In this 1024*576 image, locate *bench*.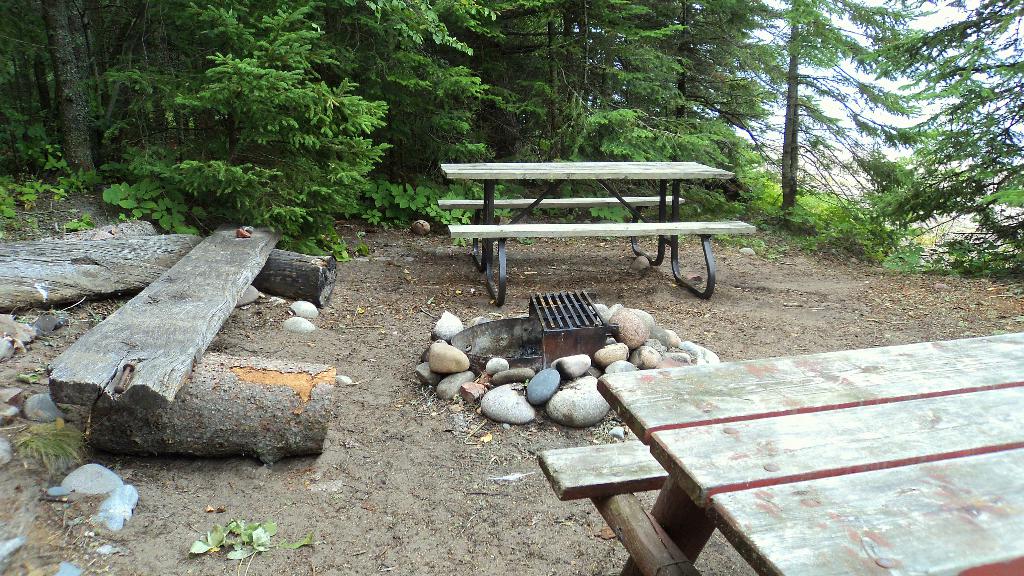
Bounding box: <region>440, 156, 723, 310</region>.
